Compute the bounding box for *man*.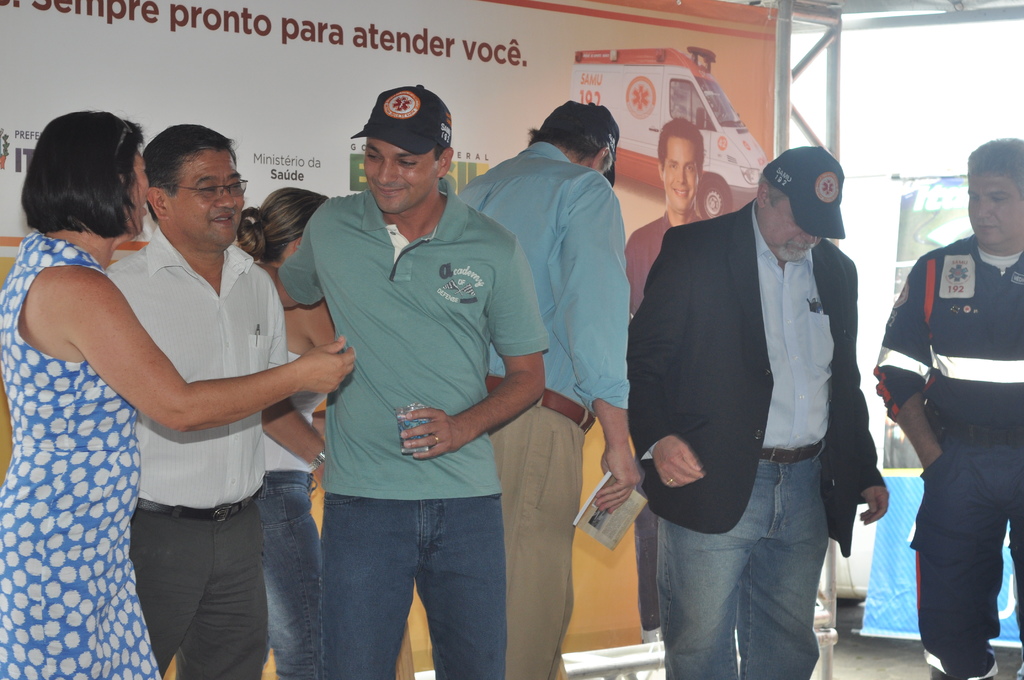
box(454, 97, 630, 679).
